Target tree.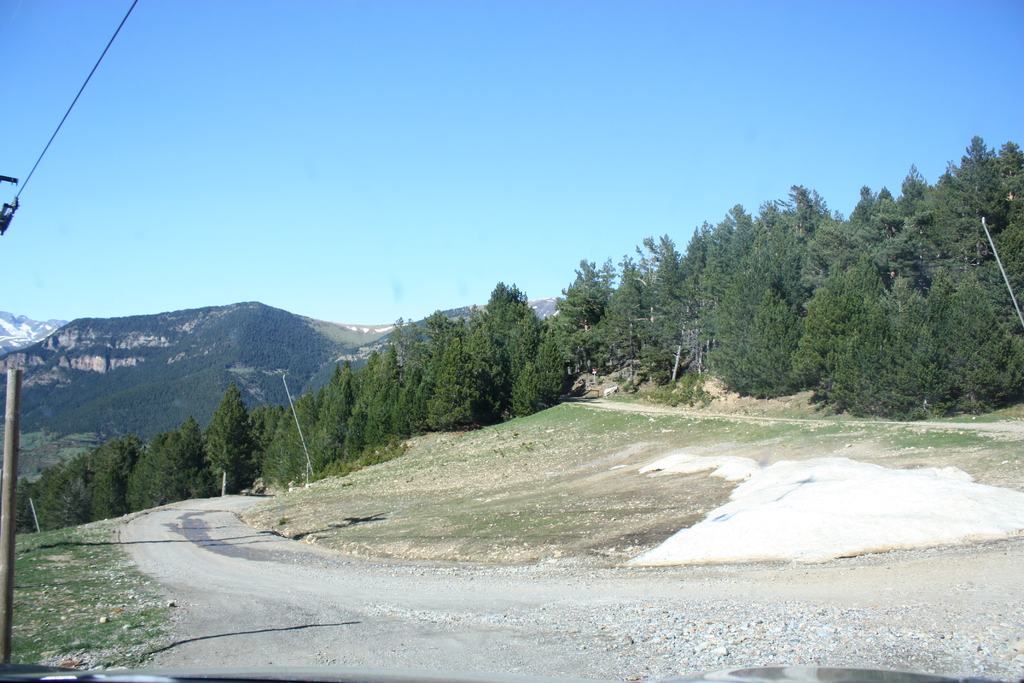
Target region: left=76, top=431, right=157, bottom=525.
